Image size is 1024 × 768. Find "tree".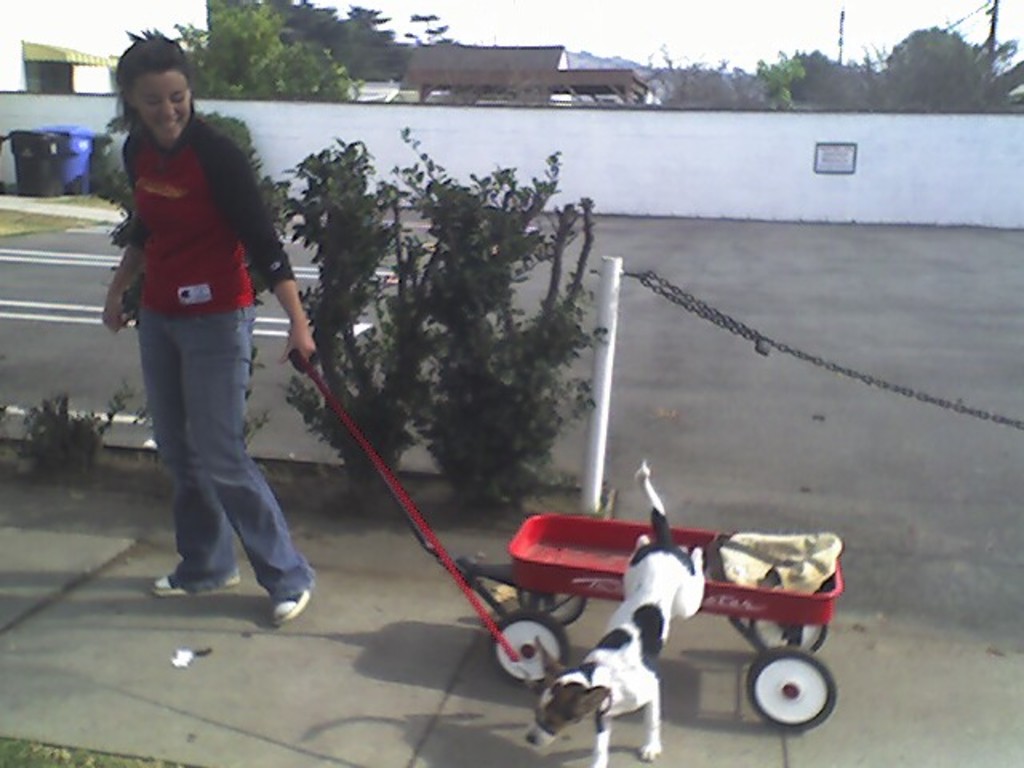
[645,48,738,102].
